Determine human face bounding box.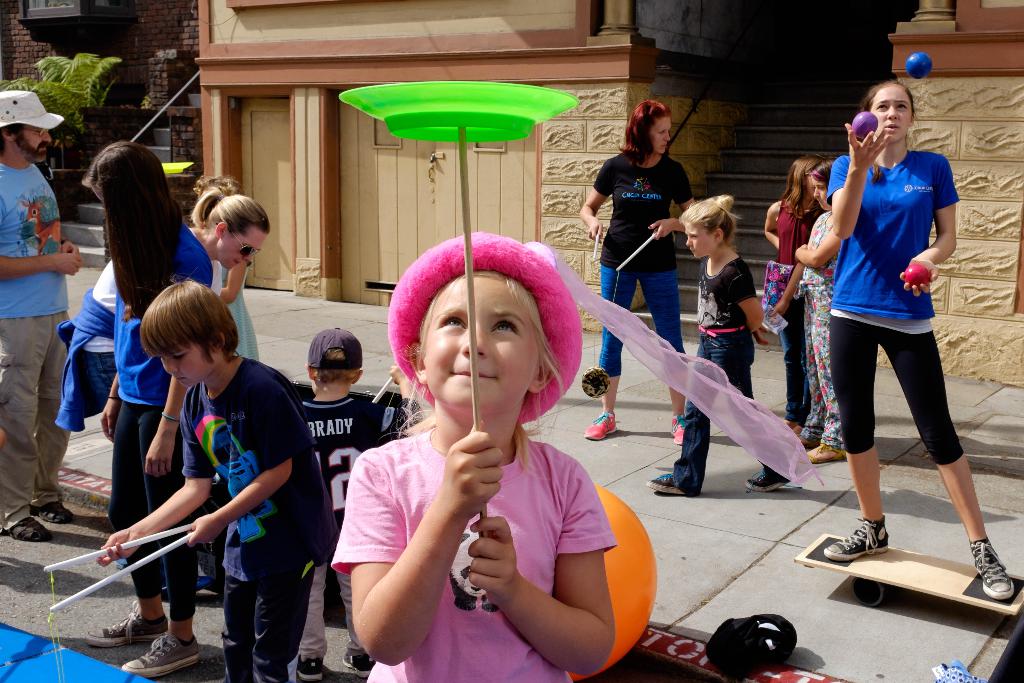
Determined: rect(649, 119, 673, 155).
